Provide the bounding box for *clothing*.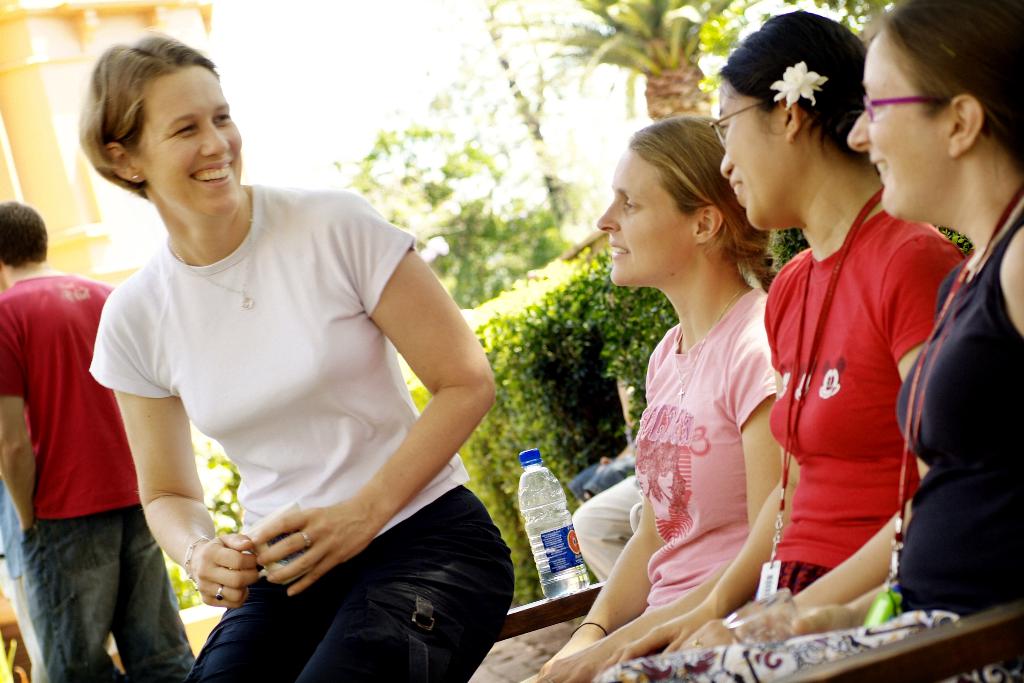
x1=888, y1=191, x2=1018, y2=617.
